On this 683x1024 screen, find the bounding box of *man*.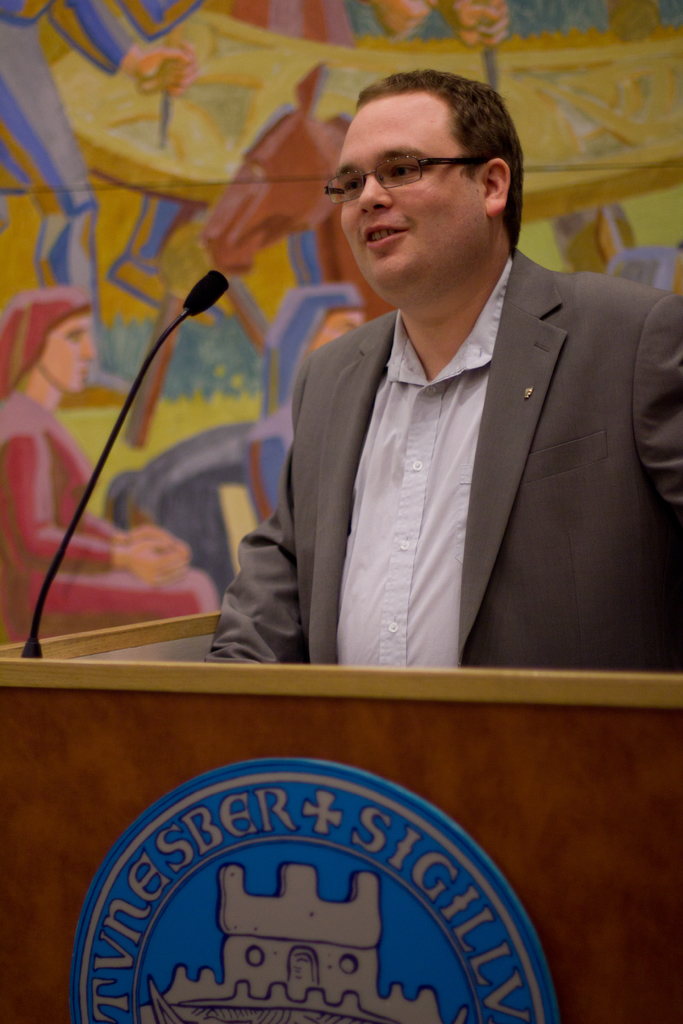
Bounding box: bbox(210, 77, 661, 735).
